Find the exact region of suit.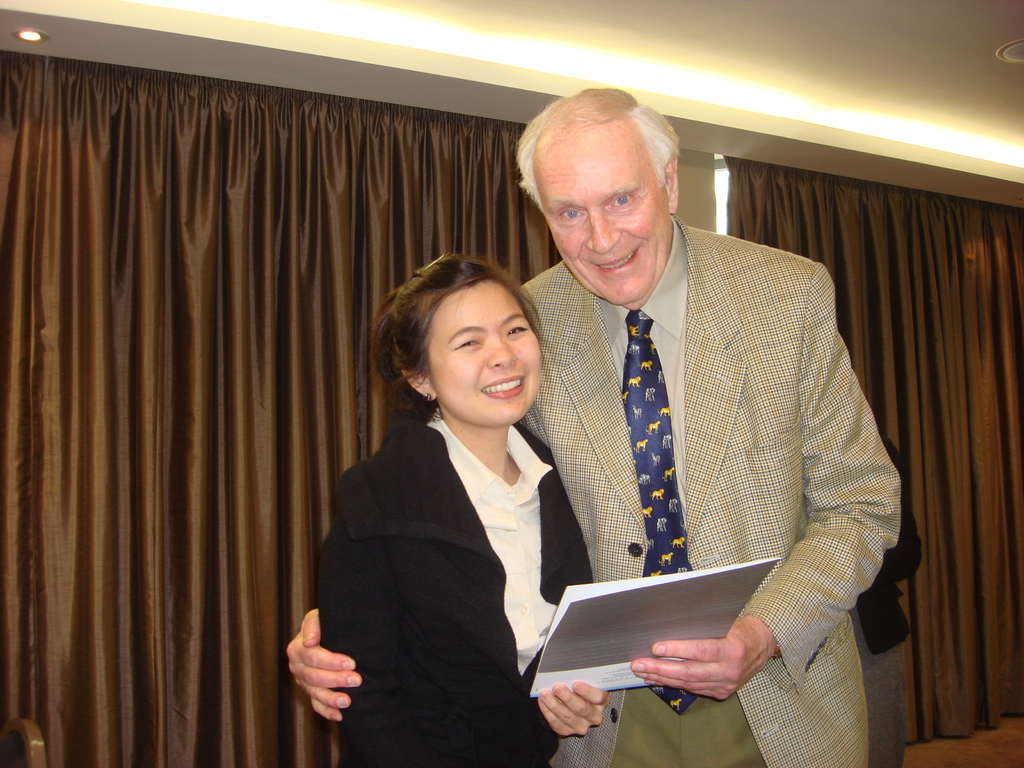
Exact region: [513,164,881,735].
